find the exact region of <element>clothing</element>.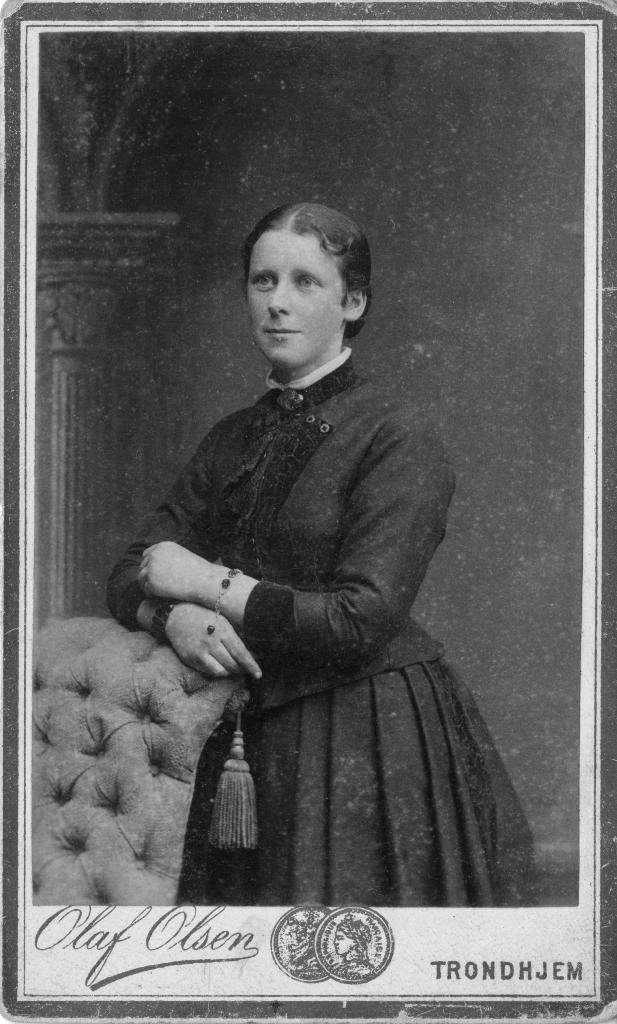
Exact region: {"left": 113, "top": 295, "right": 520, "bottom": 919}.
